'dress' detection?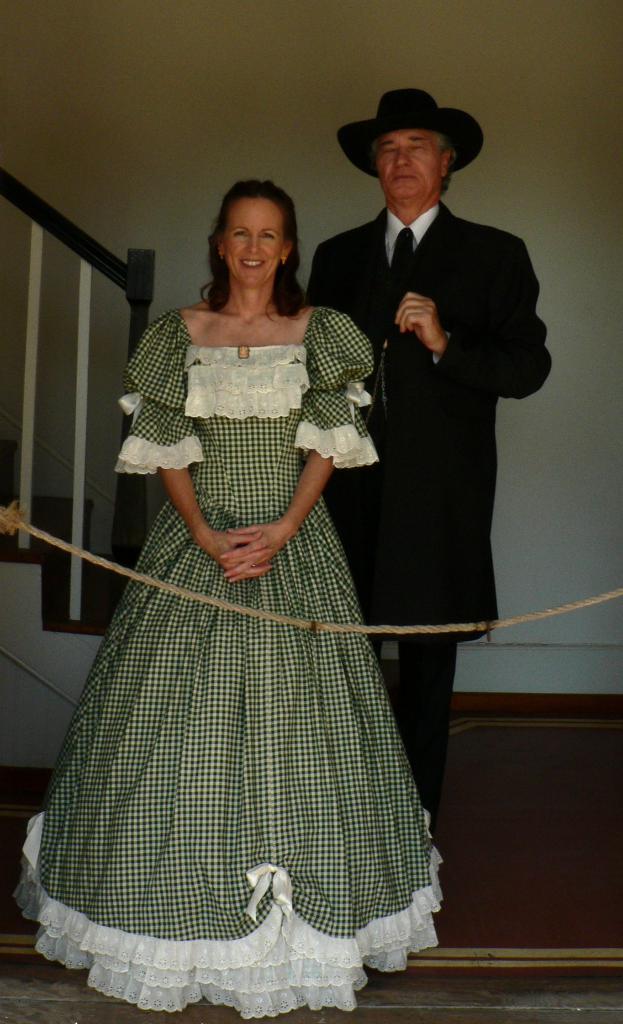
(1,306,480,1023)
